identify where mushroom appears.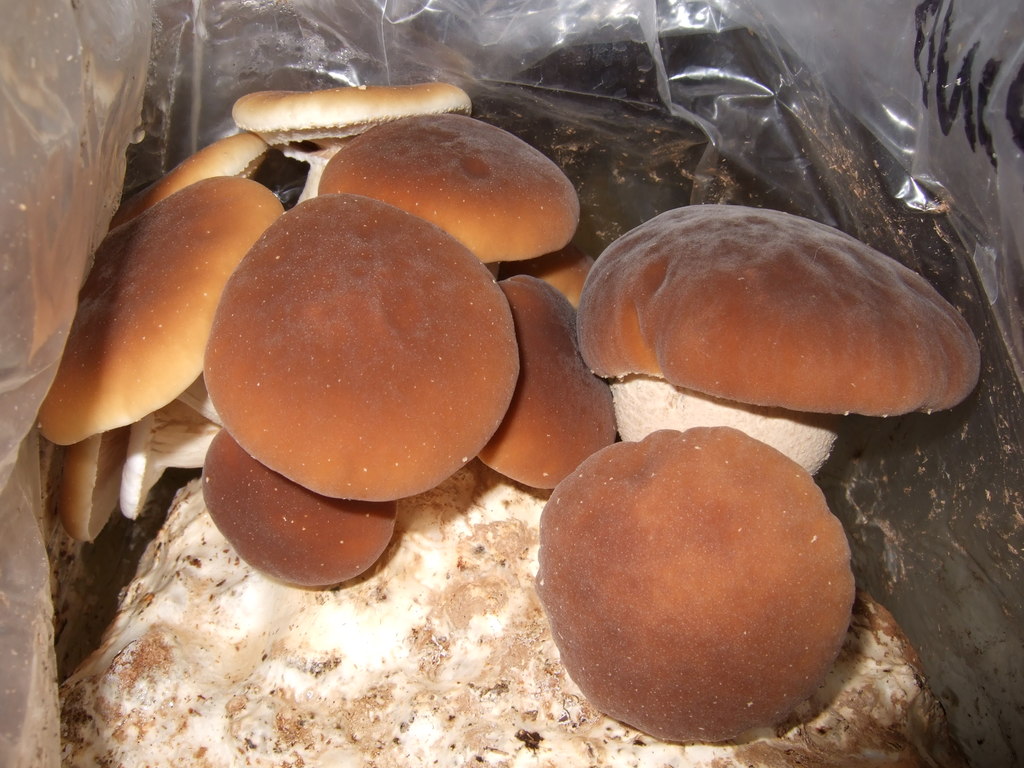
Appears at <box>212,76,461,213</box>.
